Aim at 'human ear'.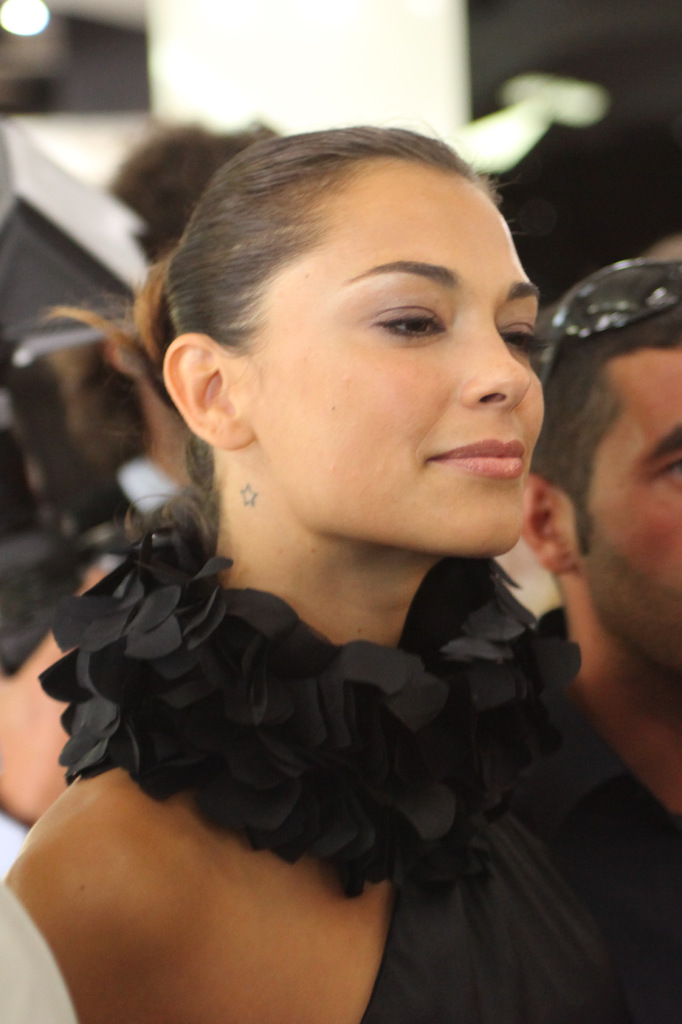
Aimed at bbox(162, 337, 258, 454).
